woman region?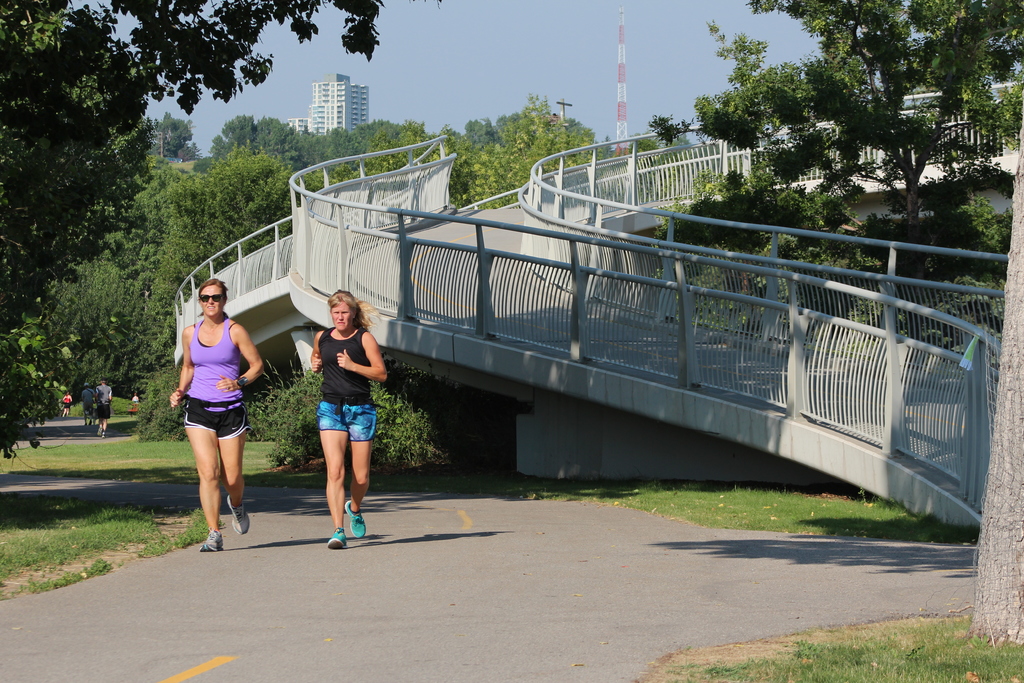
(left=309, top=290, right=387, bottom=554)
